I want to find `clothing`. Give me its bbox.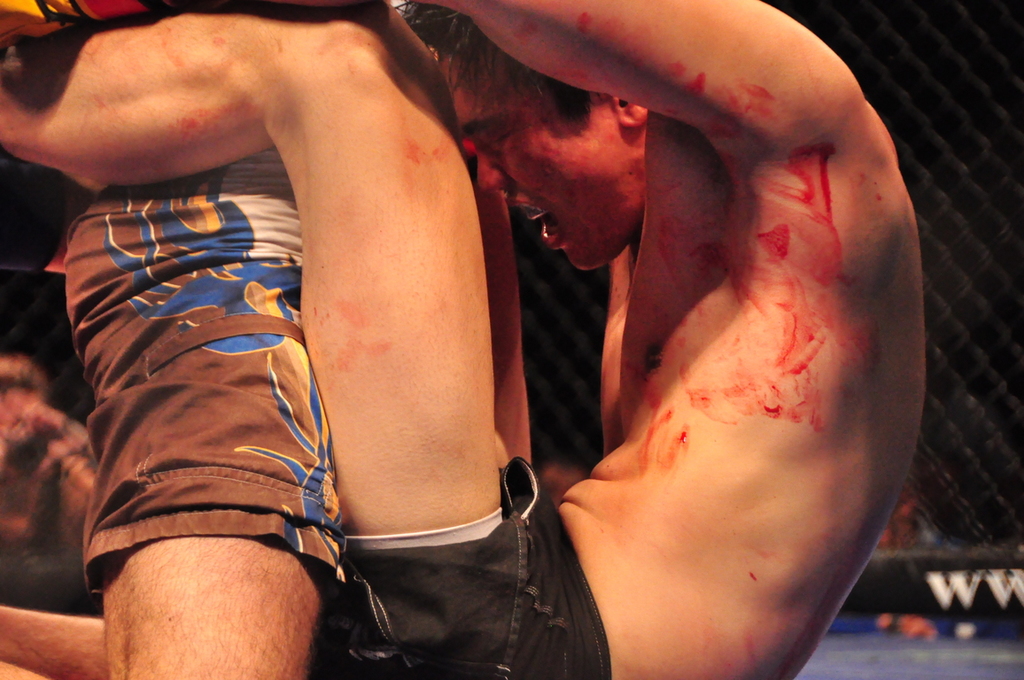
0, 401, 100, 616.
